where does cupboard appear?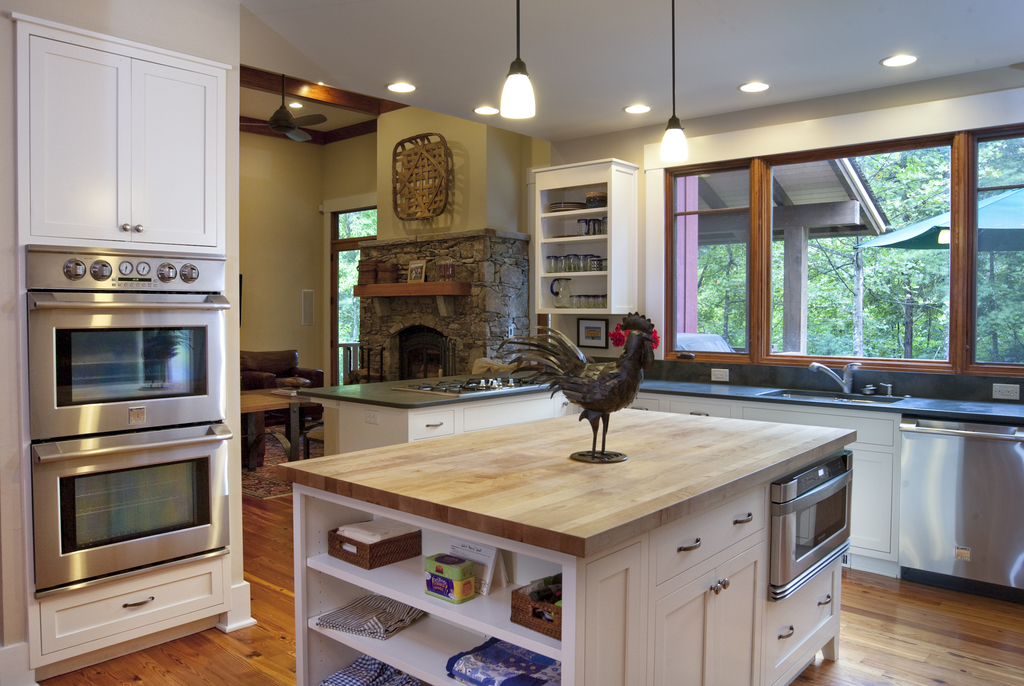
Appears at rect(525, 158, 636, 318).
